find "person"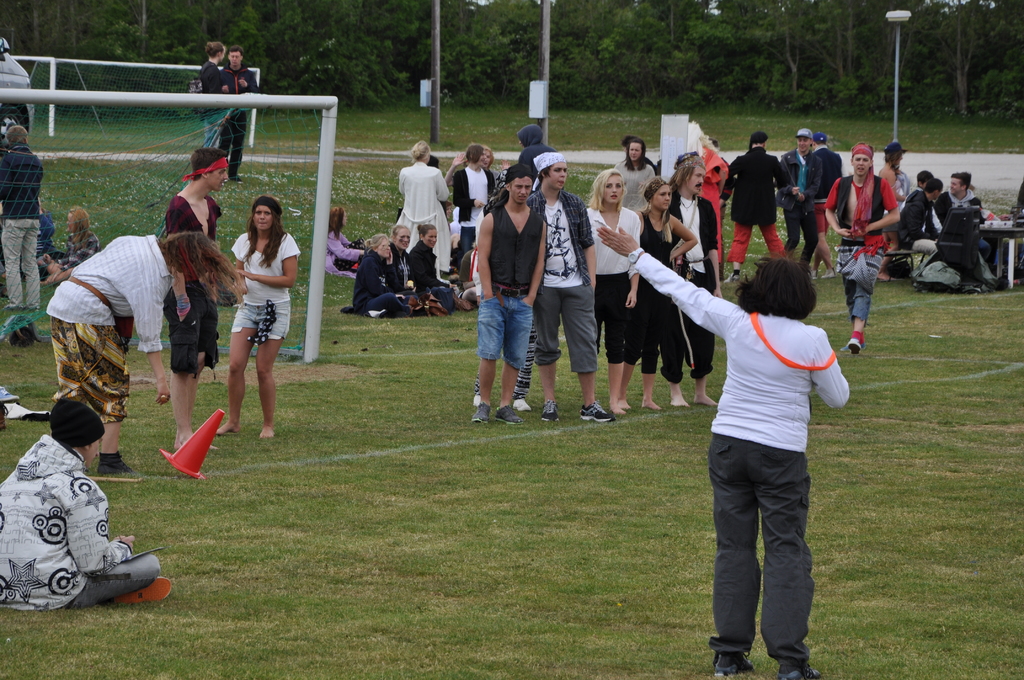
[left=0, top=120, right=46, bottom=310]
